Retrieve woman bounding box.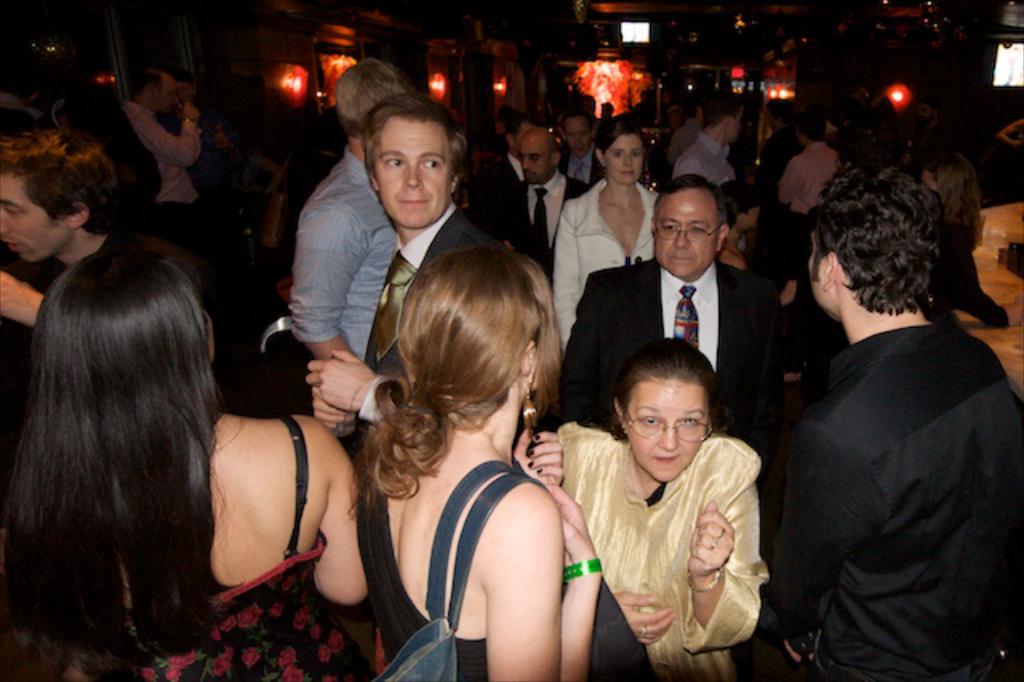
Bounding box: bbox=[0, 245, 384, 680].
